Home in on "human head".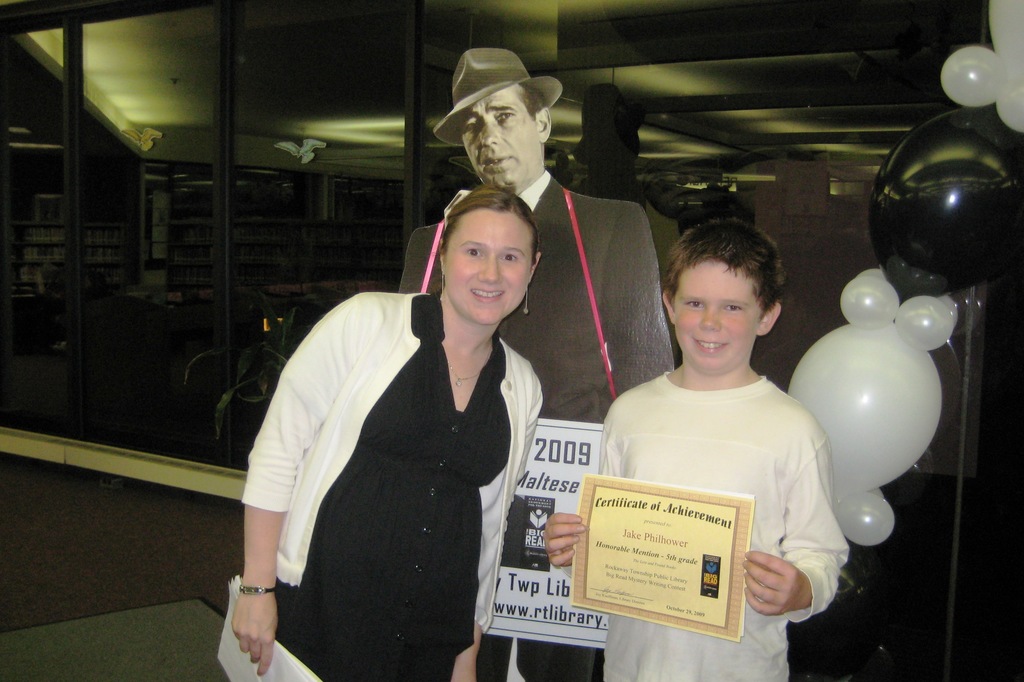
Homed in at <bbox>438, 189, 561, 320</bbox>.
